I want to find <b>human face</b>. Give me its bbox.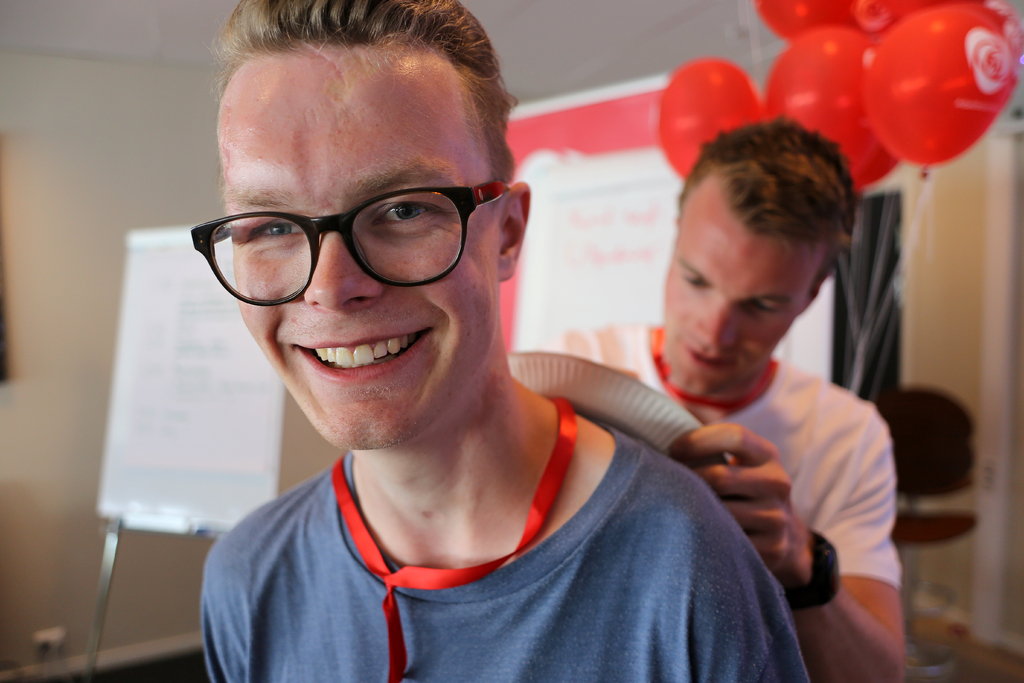
[216,44,502,451].
